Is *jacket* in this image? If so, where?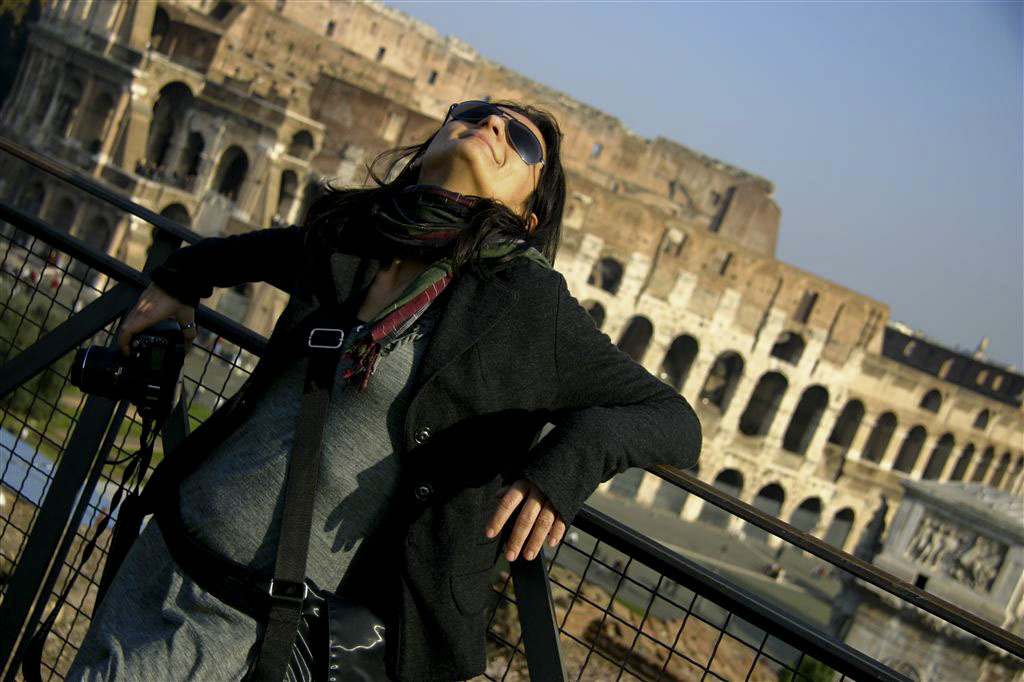
Yes, at crop(59, 88, 700, 642).
